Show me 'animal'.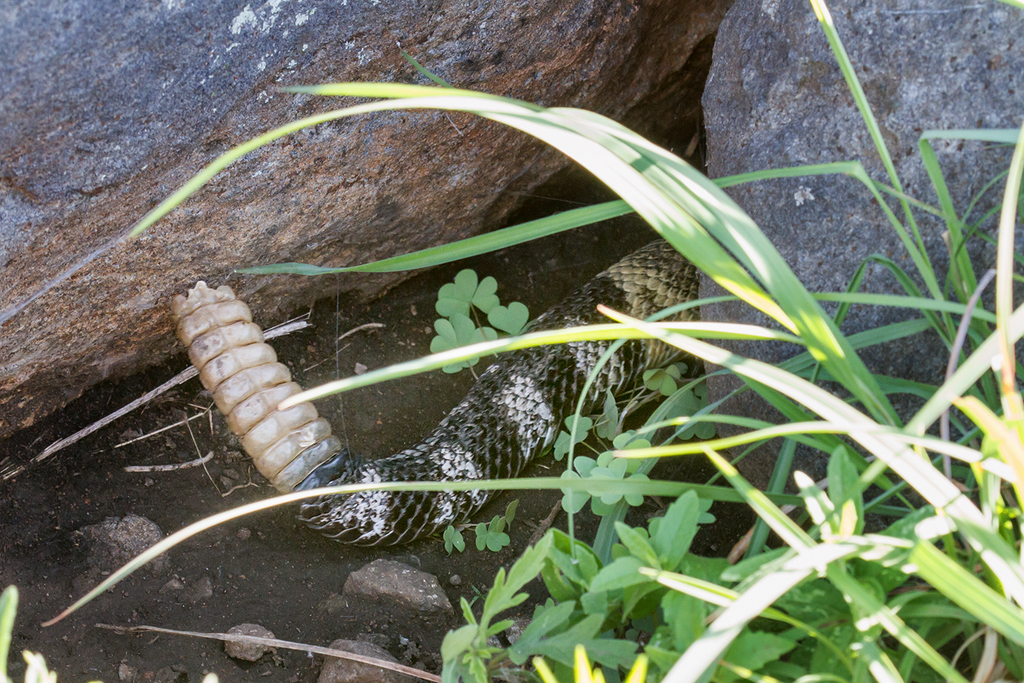
'animal' is here: crop(169, 265, 695, 546).
